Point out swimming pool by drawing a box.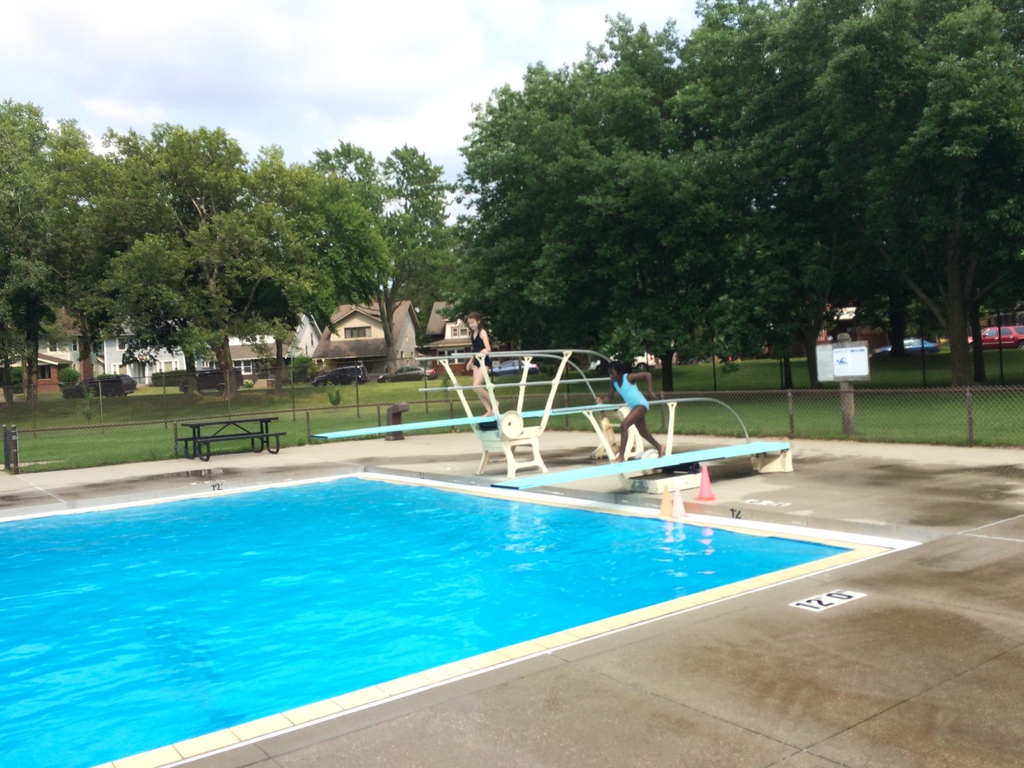
[x1=0, y1=470, x2=851, y2=767].
